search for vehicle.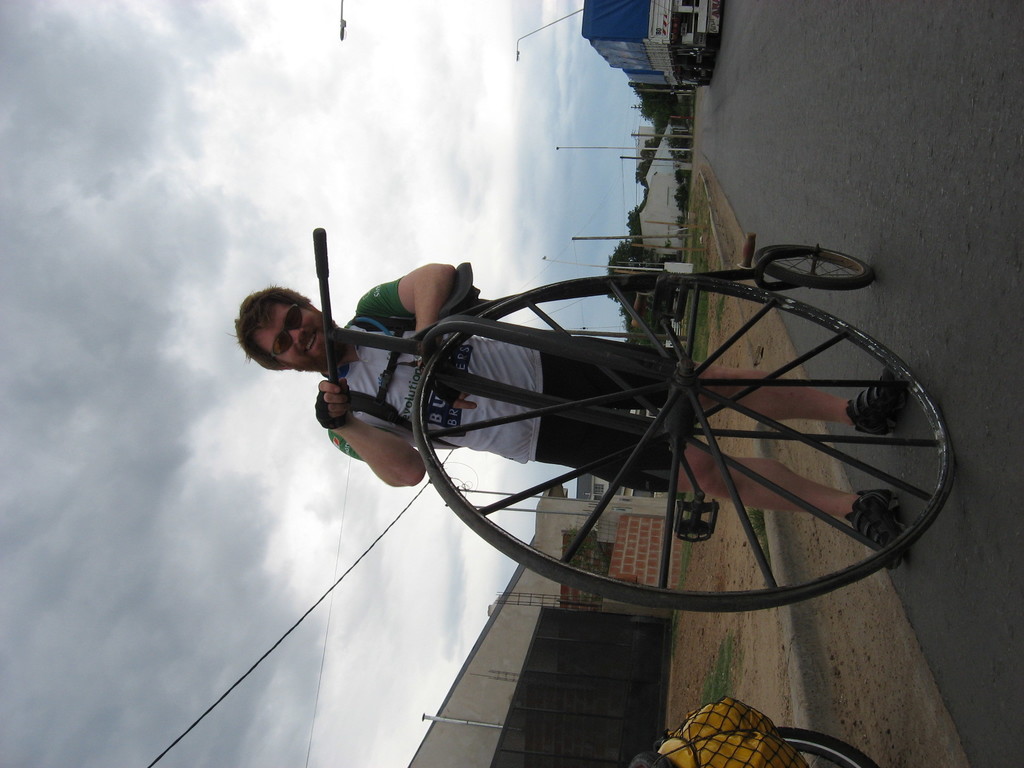
Found at bbox=[773, 726, 876, 762].
